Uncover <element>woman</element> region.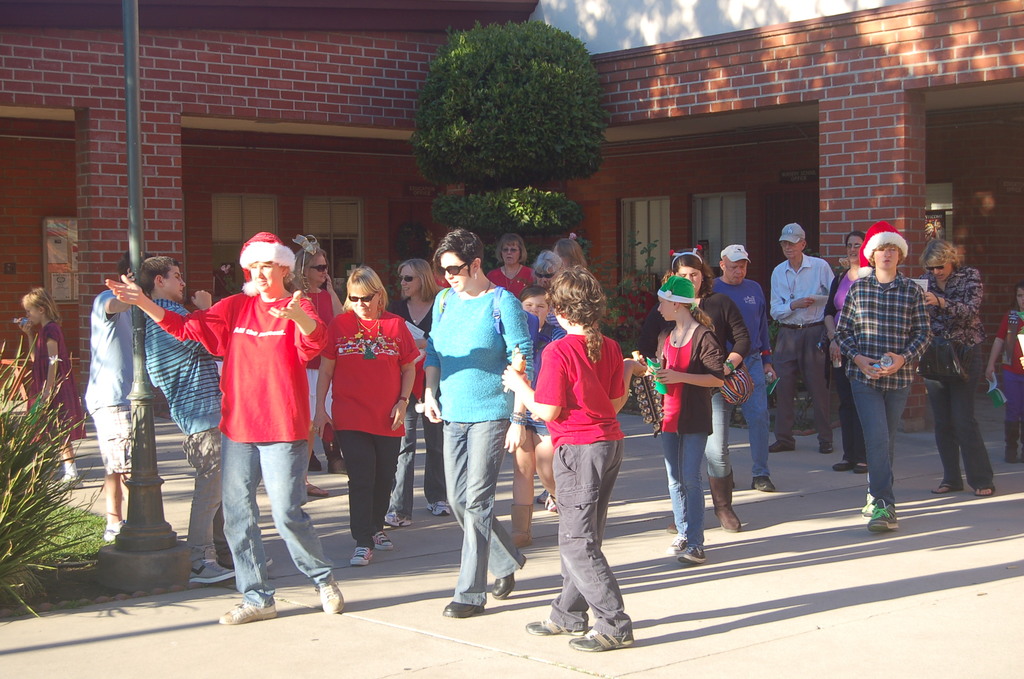
Uncovered: (829, 223, 933, 532).
